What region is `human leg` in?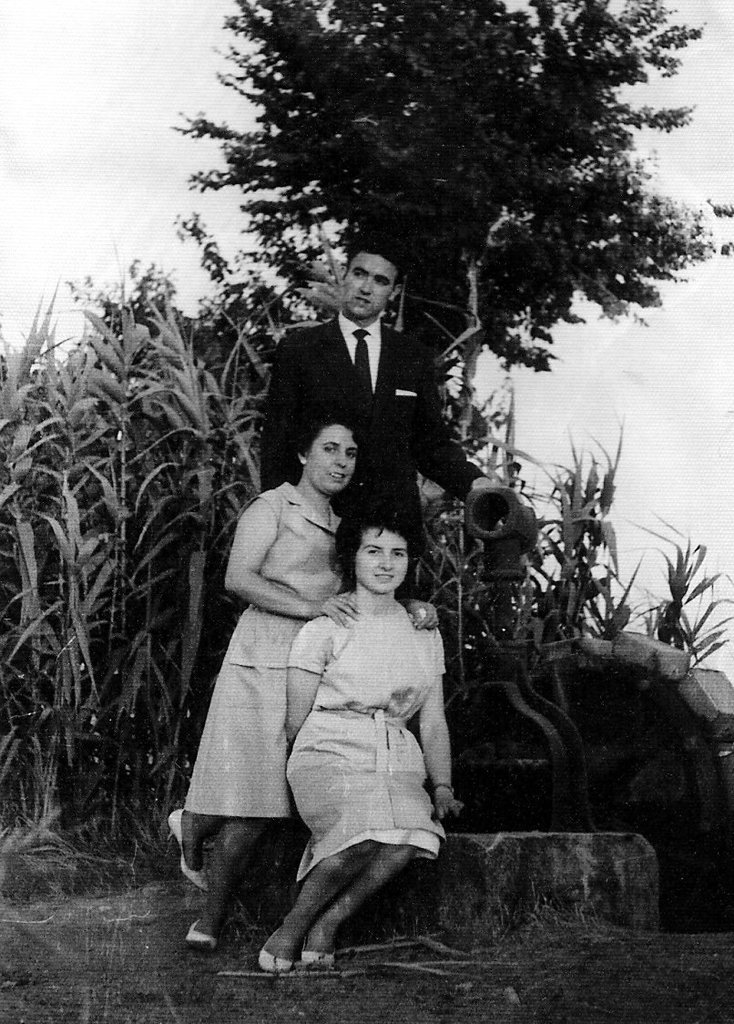
168, 802, 271, 941.
